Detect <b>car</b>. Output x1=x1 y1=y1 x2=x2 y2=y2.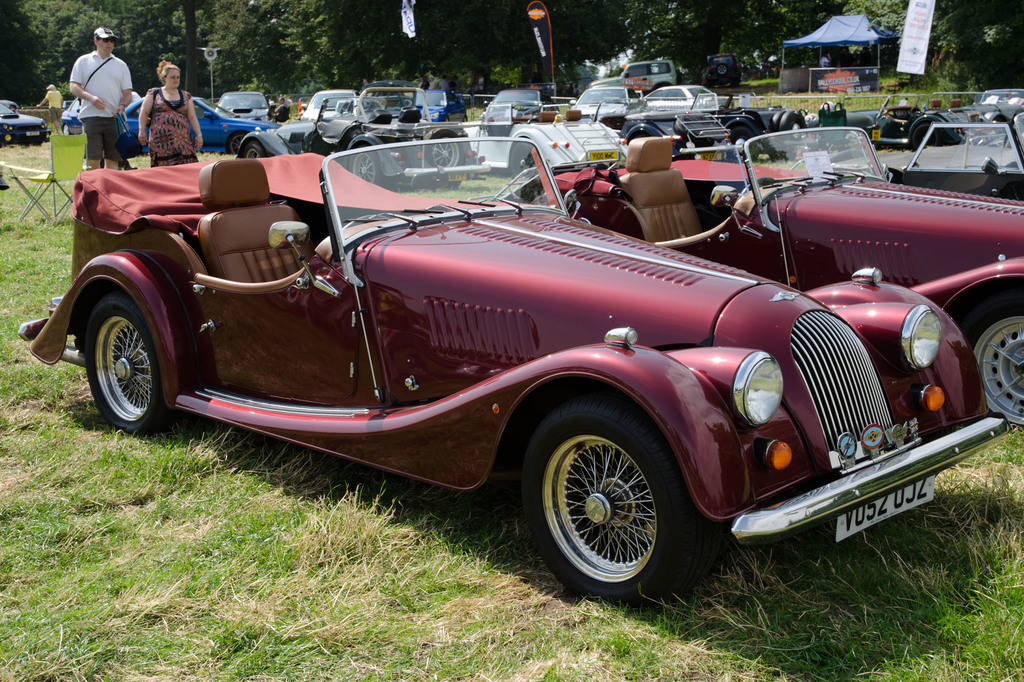
x1=975 y1=79 x2=1023 y2=131.
